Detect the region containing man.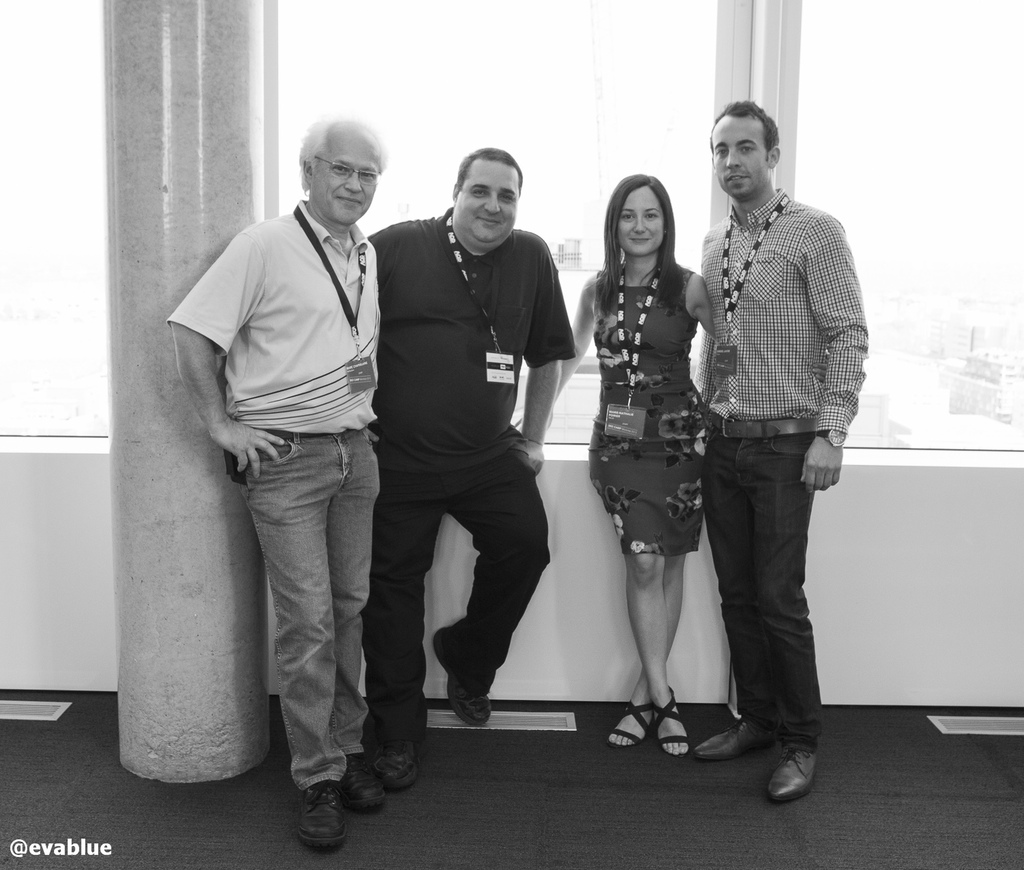
<box>166,120,387,851</box>.
